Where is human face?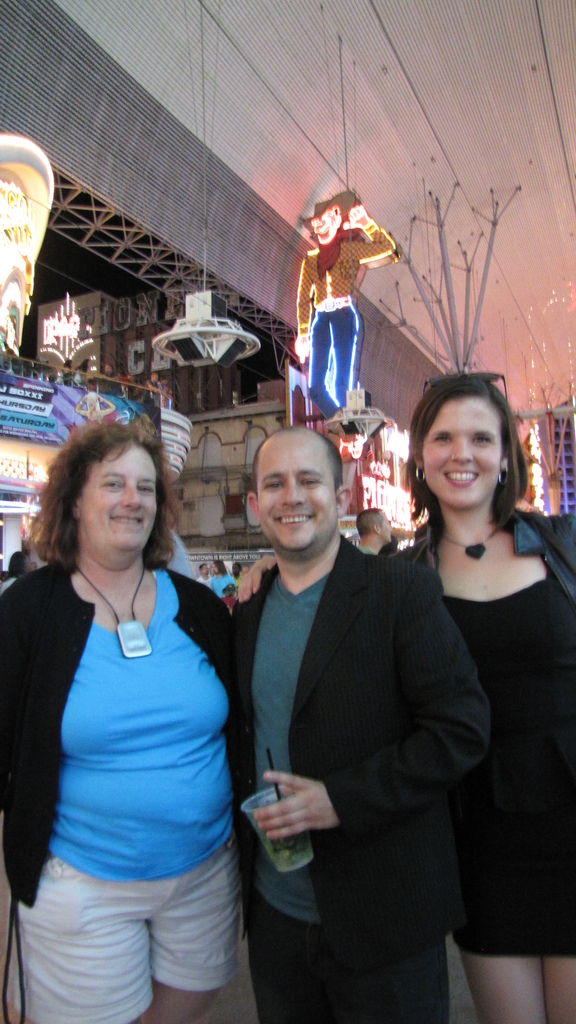
(x1=79, y1=440, x2=161, y2=564).
